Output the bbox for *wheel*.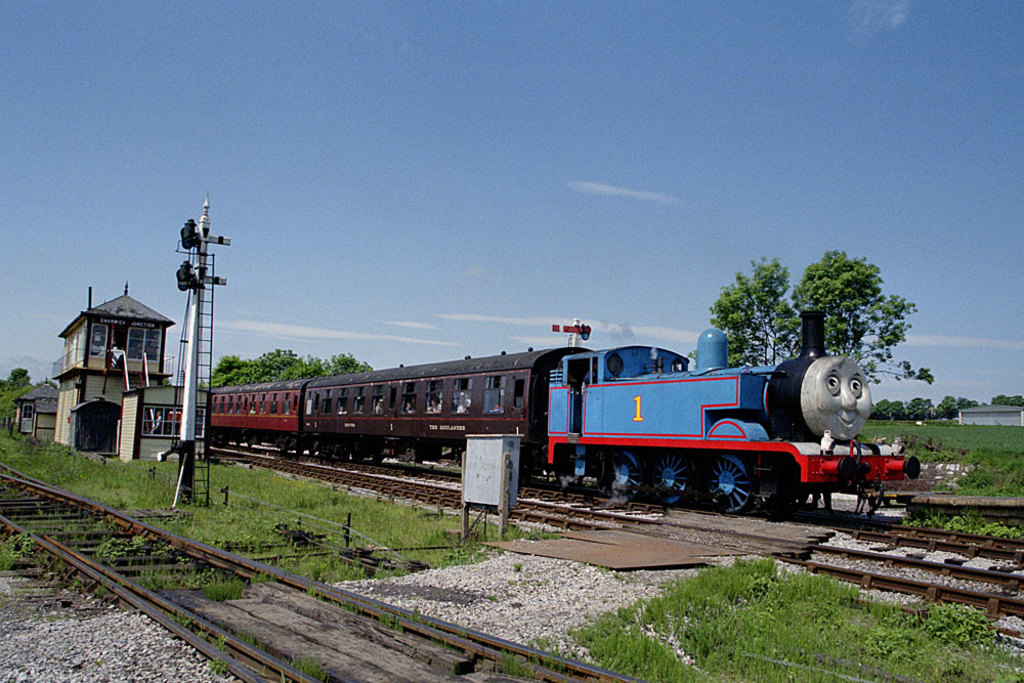
(left=647, top=453, right=695, bottom=506).
